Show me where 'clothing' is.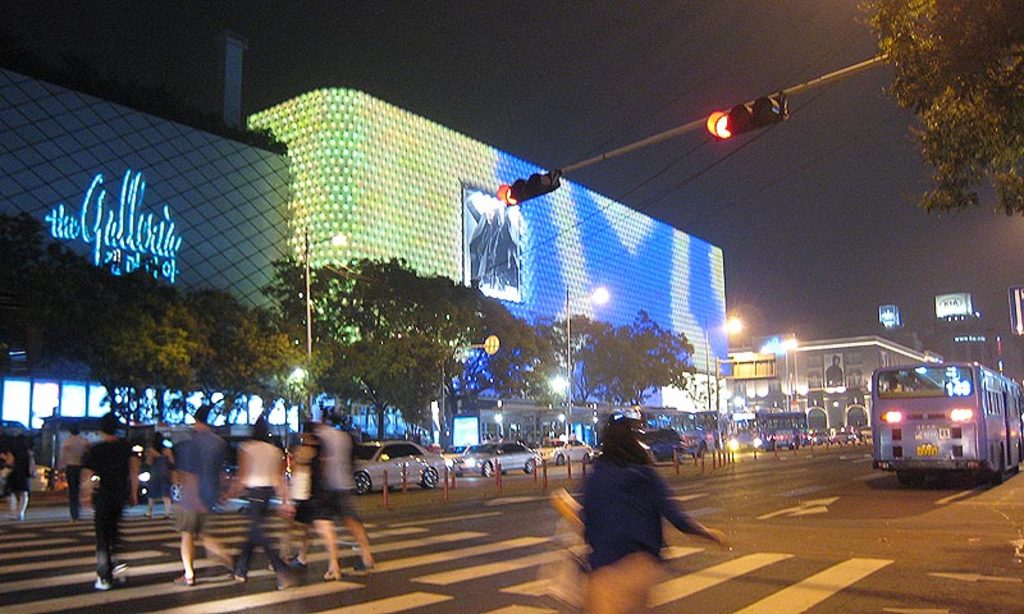
'clothing' is at [56,434,83,522].
